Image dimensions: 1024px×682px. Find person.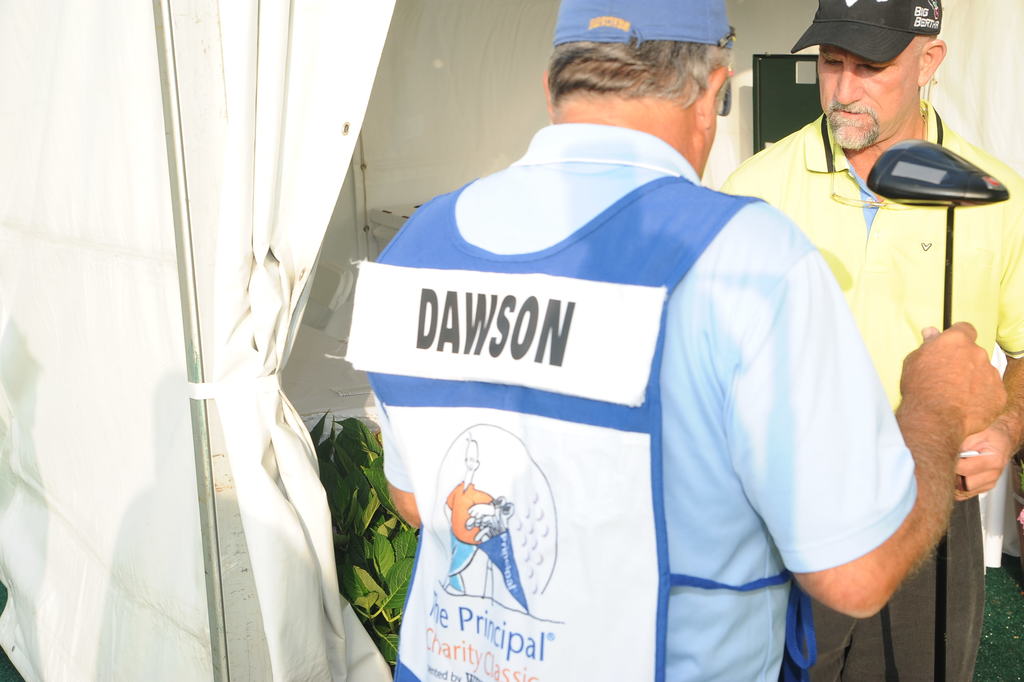
box=[344, 0, 1009, 681].
